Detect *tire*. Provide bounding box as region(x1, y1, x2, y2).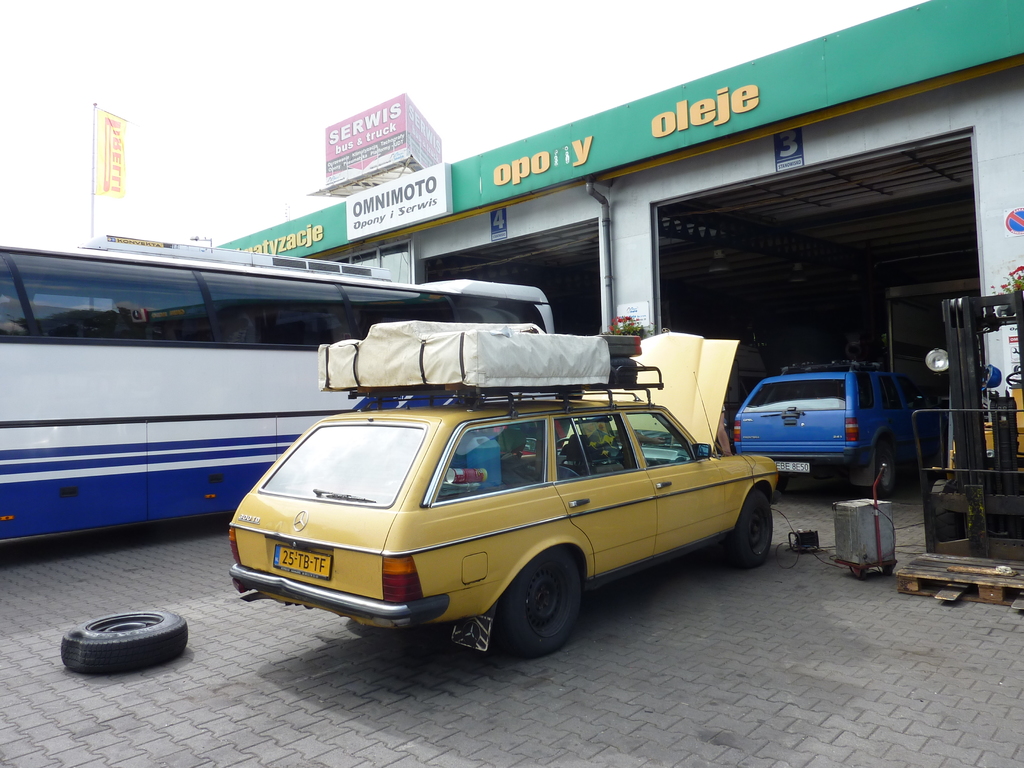
region(776, 471, 790, 490).
